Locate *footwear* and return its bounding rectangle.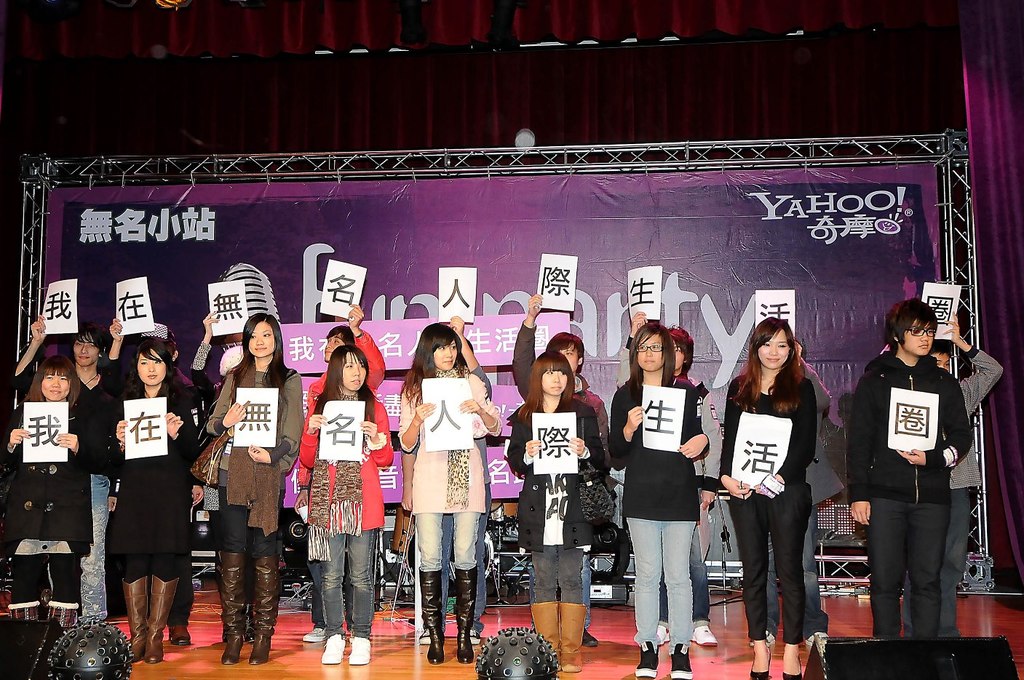
(528, 600, 560, 671).
